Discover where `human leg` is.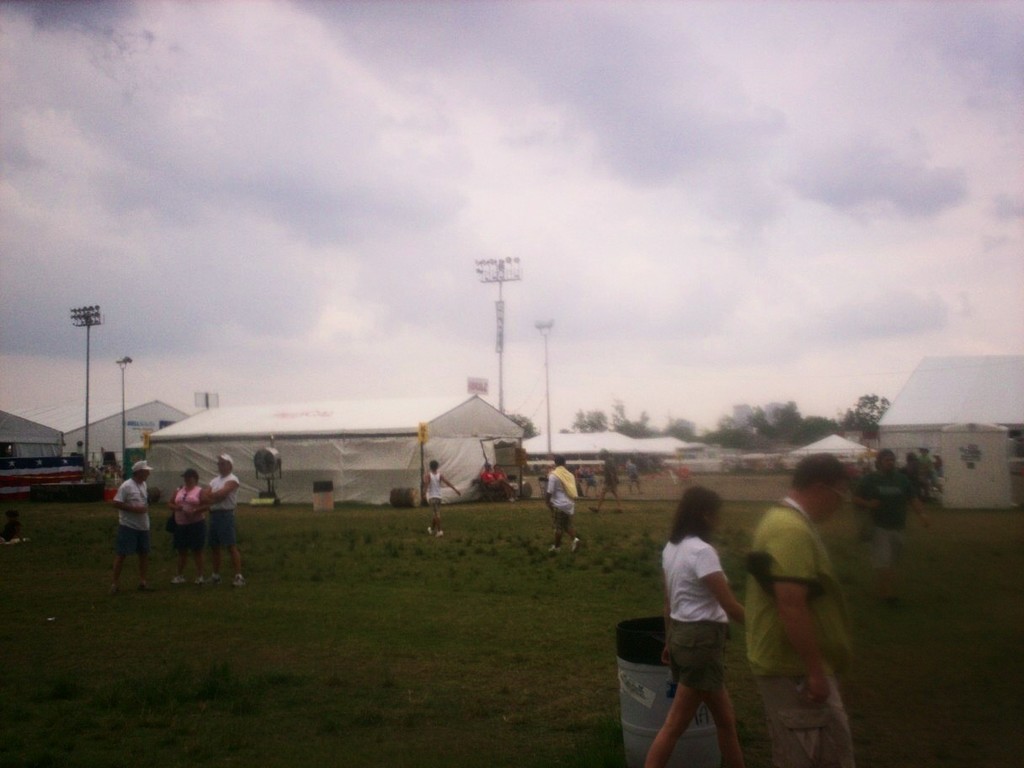
Discovered at (x1=547, y1=500, x2=567, y2=554).
